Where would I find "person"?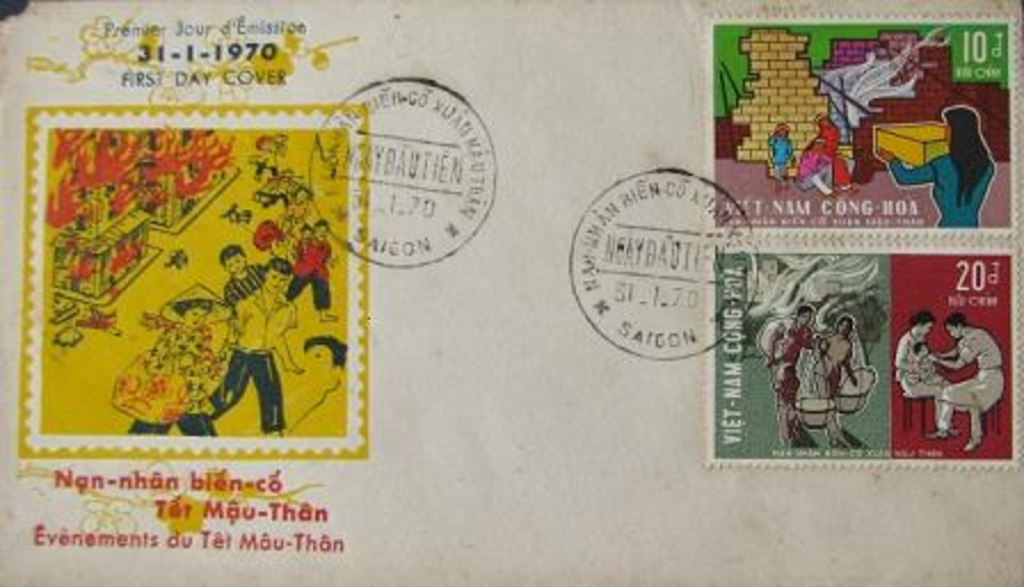
At [763, 126, 793, 194].
